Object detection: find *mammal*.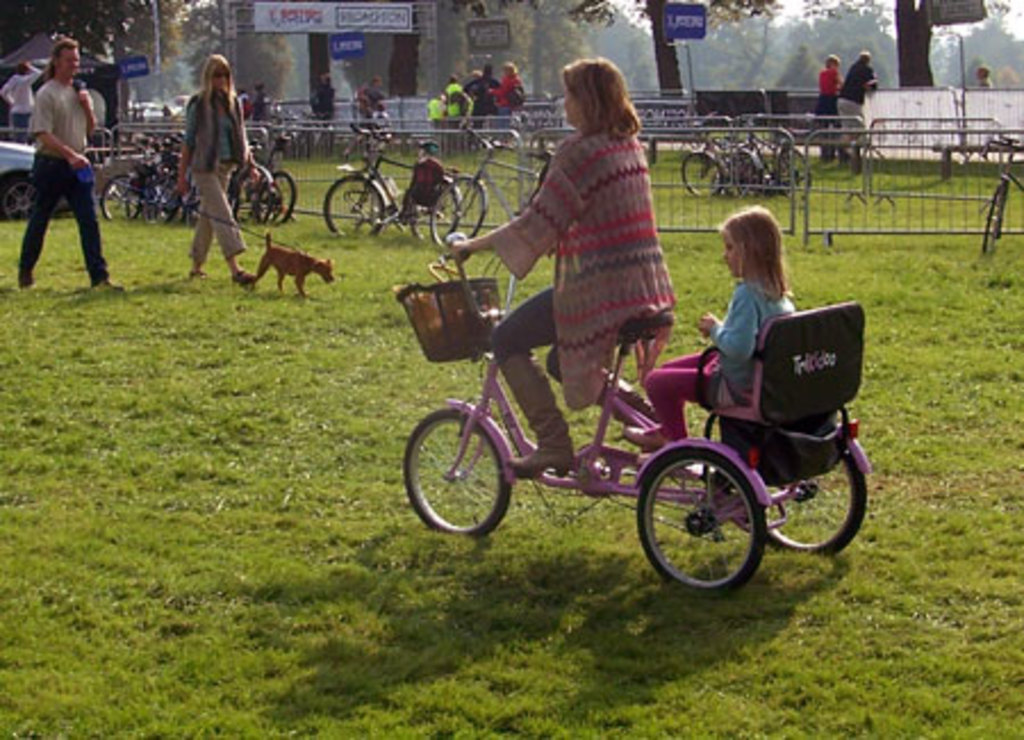
select_region(446, 50, 671, 478).
